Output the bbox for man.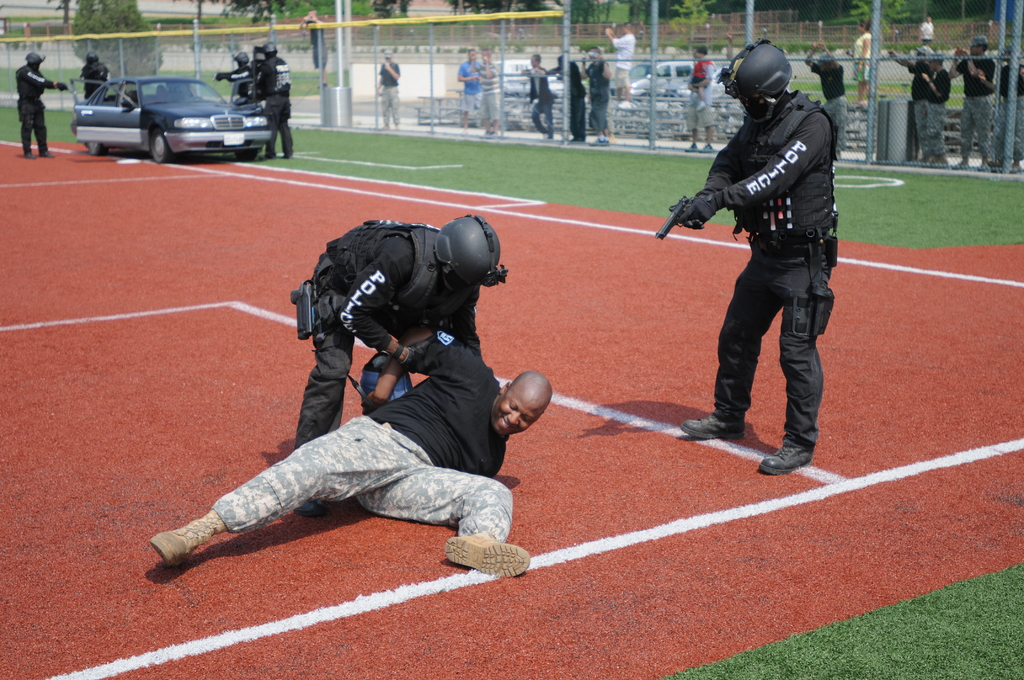
left=371, top=54, right=399, bottom=133.
